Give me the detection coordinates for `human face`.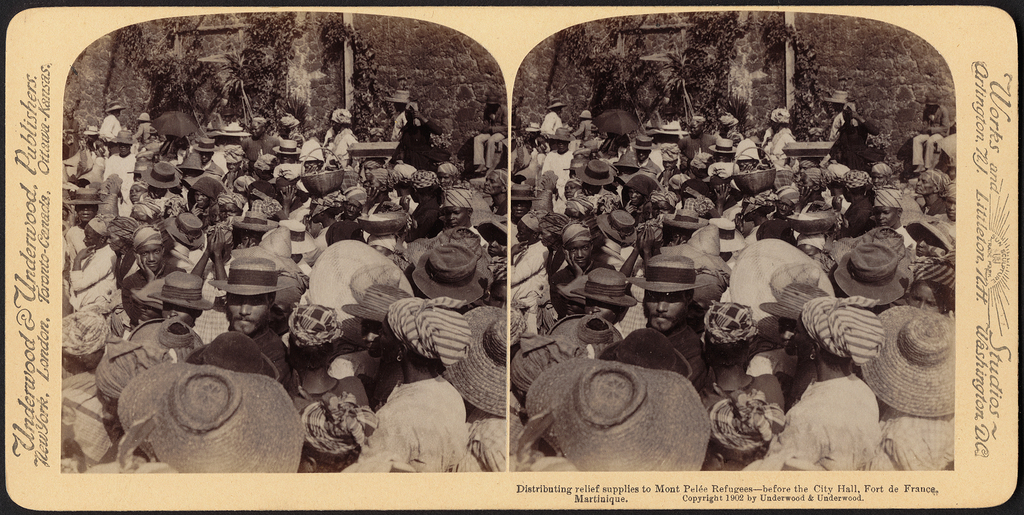
367,175,384,199.
